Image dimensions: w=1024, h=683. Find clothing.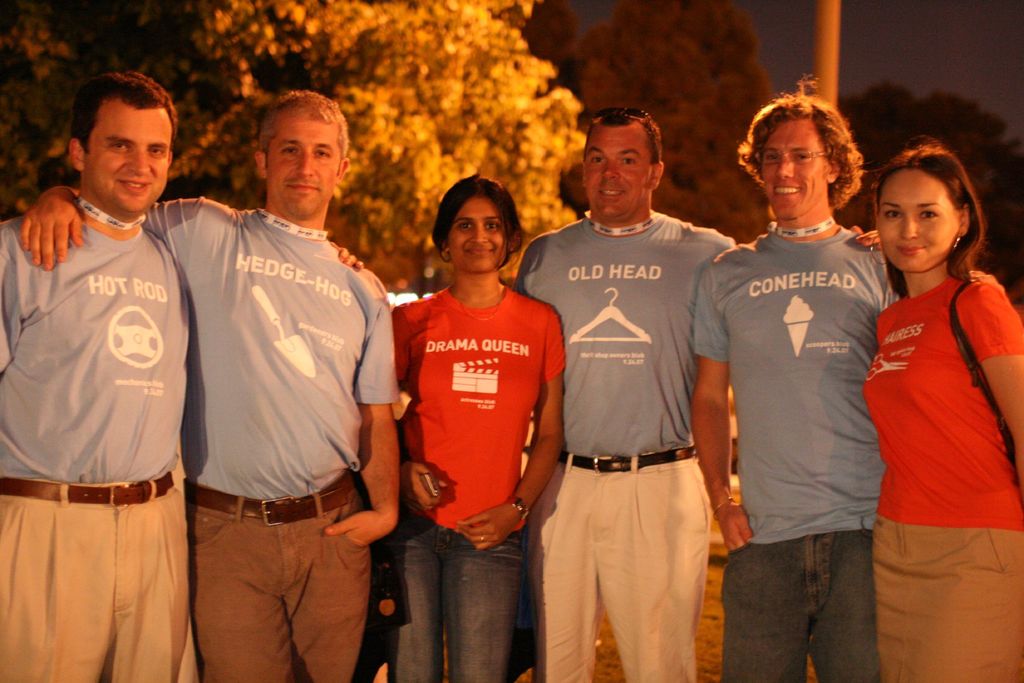
x1=689 y1=231 x2=892 y2=544.
